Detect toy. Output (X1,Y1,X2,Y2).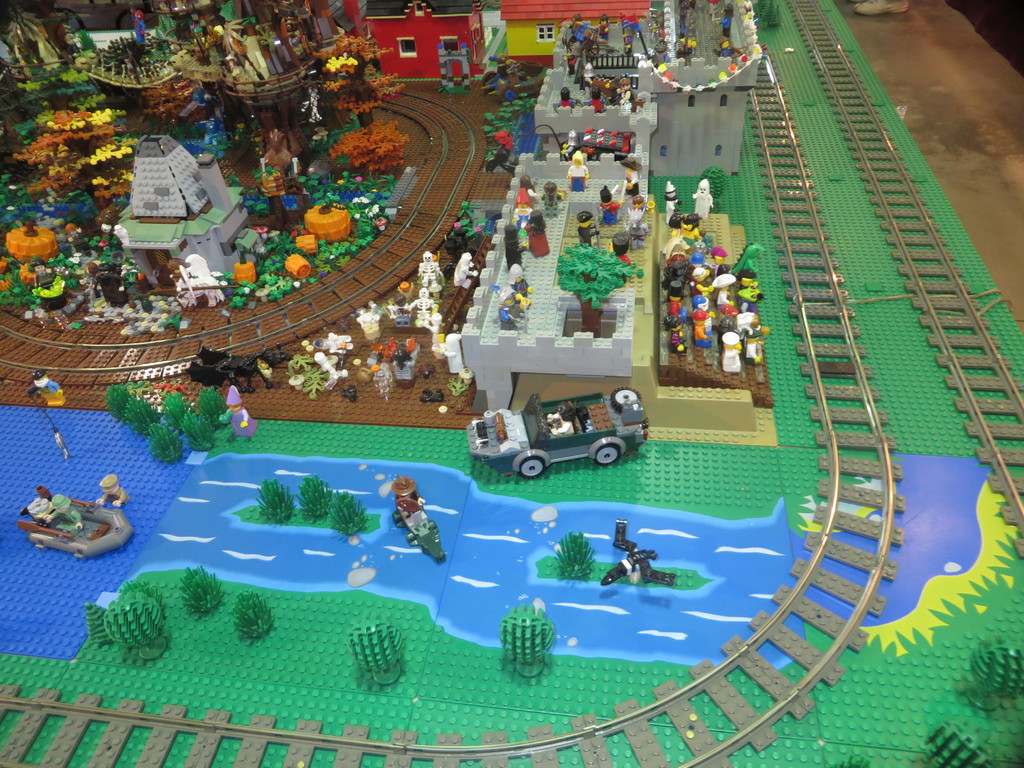
(318,346,346,383).
